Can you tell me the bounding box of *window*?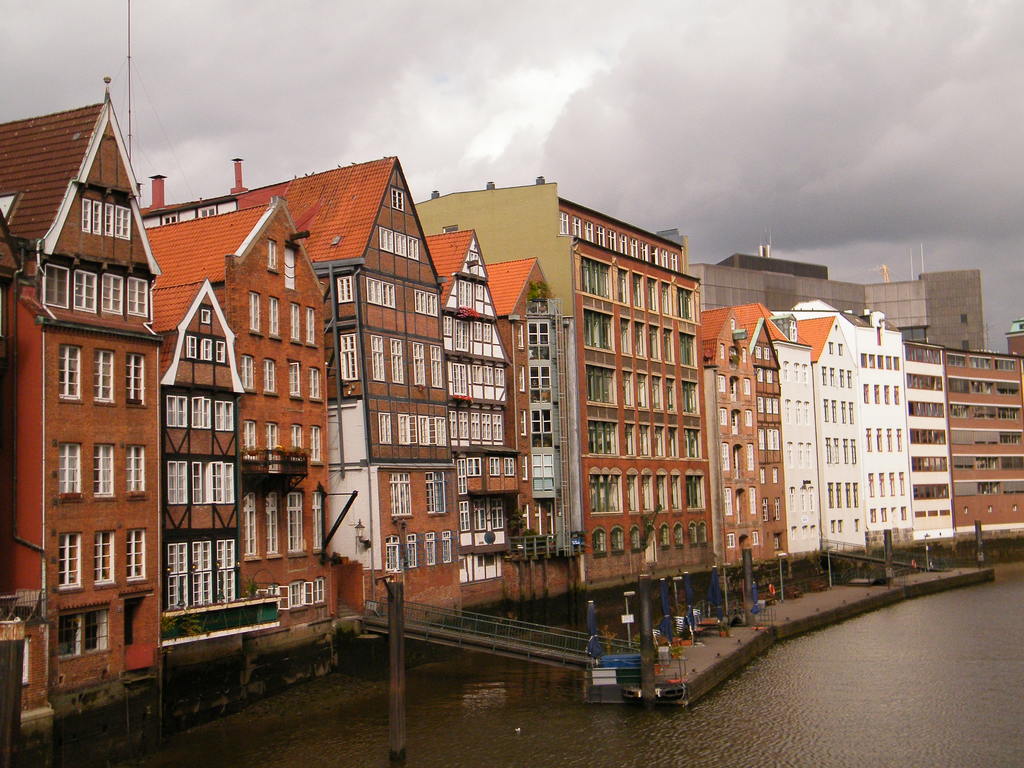
(572, 261, 604, 296).
